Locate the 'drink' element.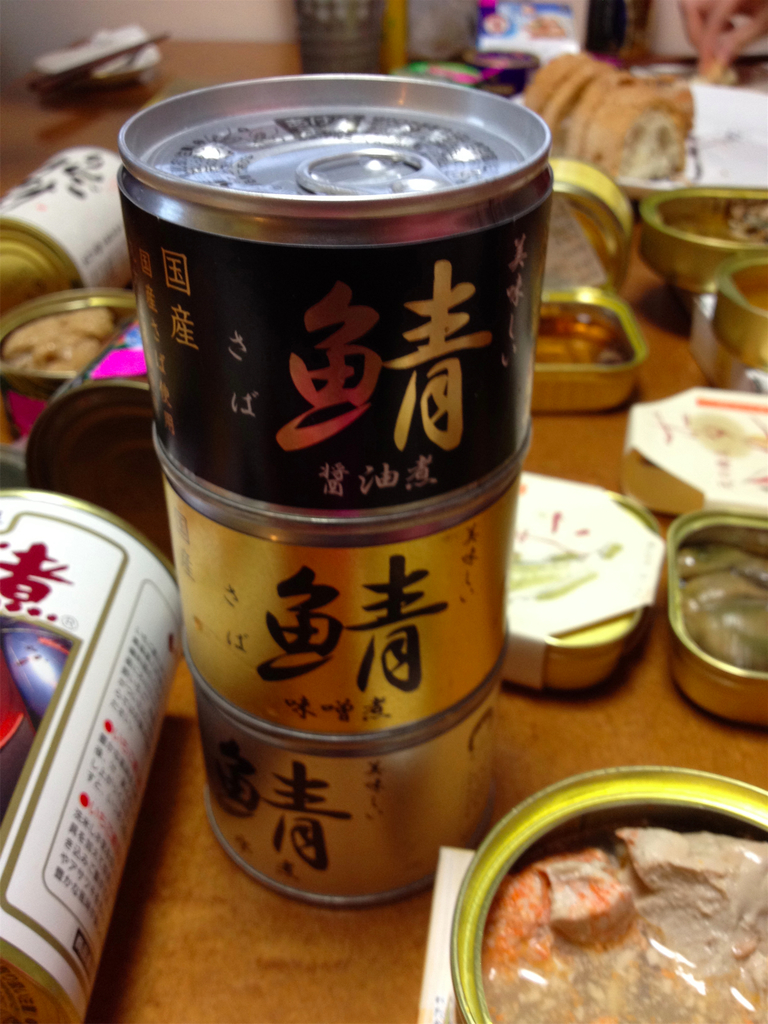
Element bbox: [left=134, top=116, right=536, bottom=918].
